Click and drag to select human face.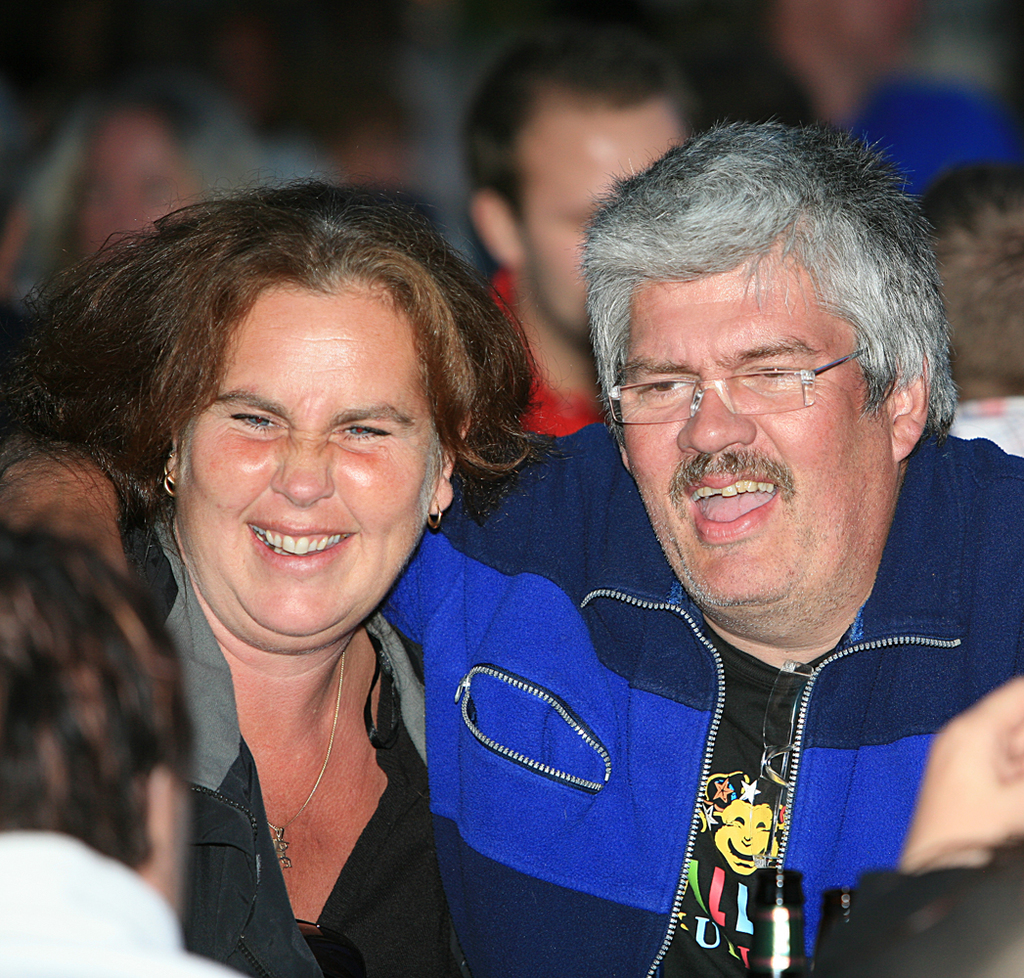
Selection: bbox=(514, 102, 681, 341).
